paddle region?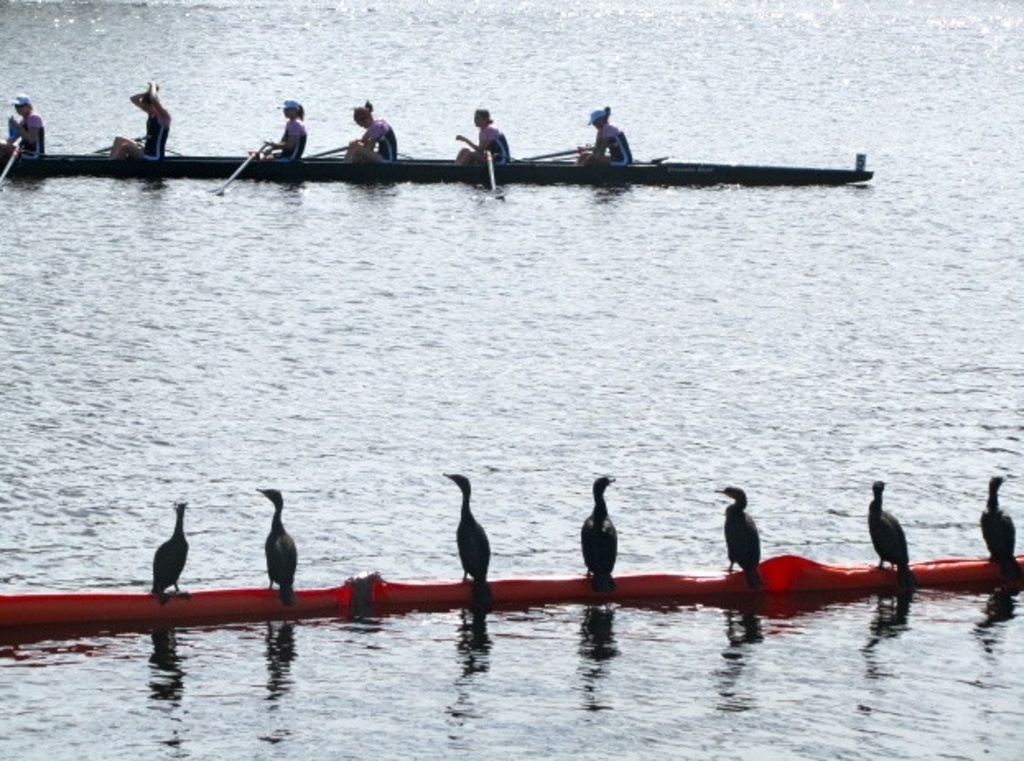
[291,137,365,168]
